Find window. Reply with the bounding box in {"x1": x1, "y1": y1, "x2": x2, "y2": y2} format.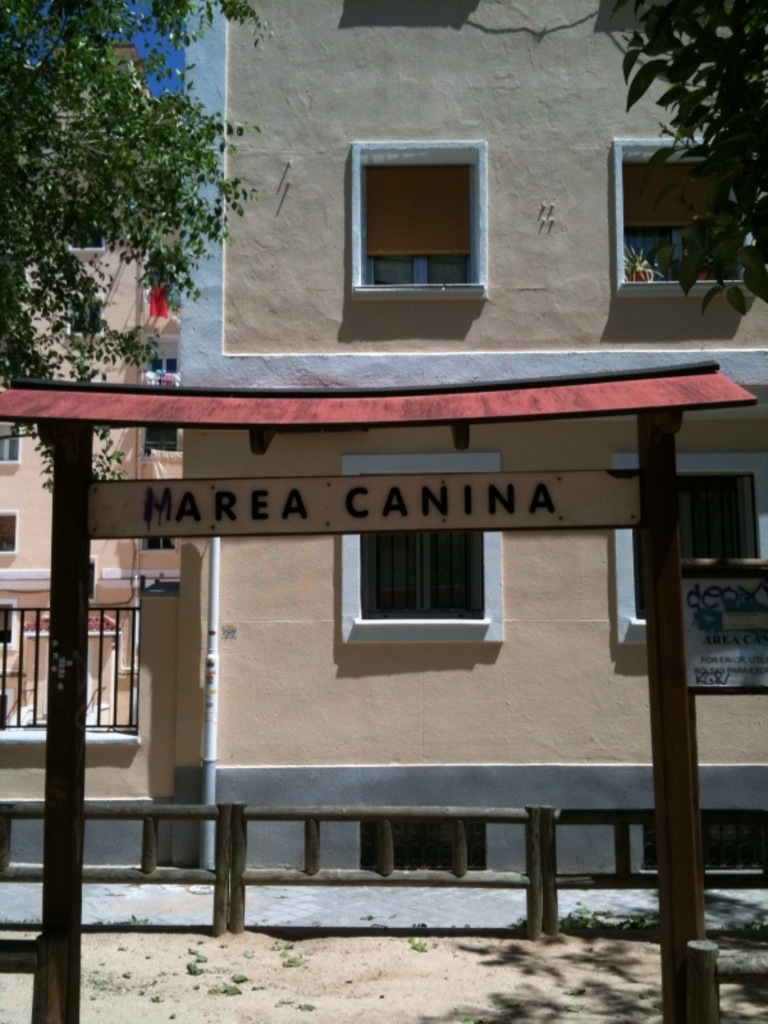
{"x1": 611, "y1": 132, "x2": 749, "y2": 297}.
